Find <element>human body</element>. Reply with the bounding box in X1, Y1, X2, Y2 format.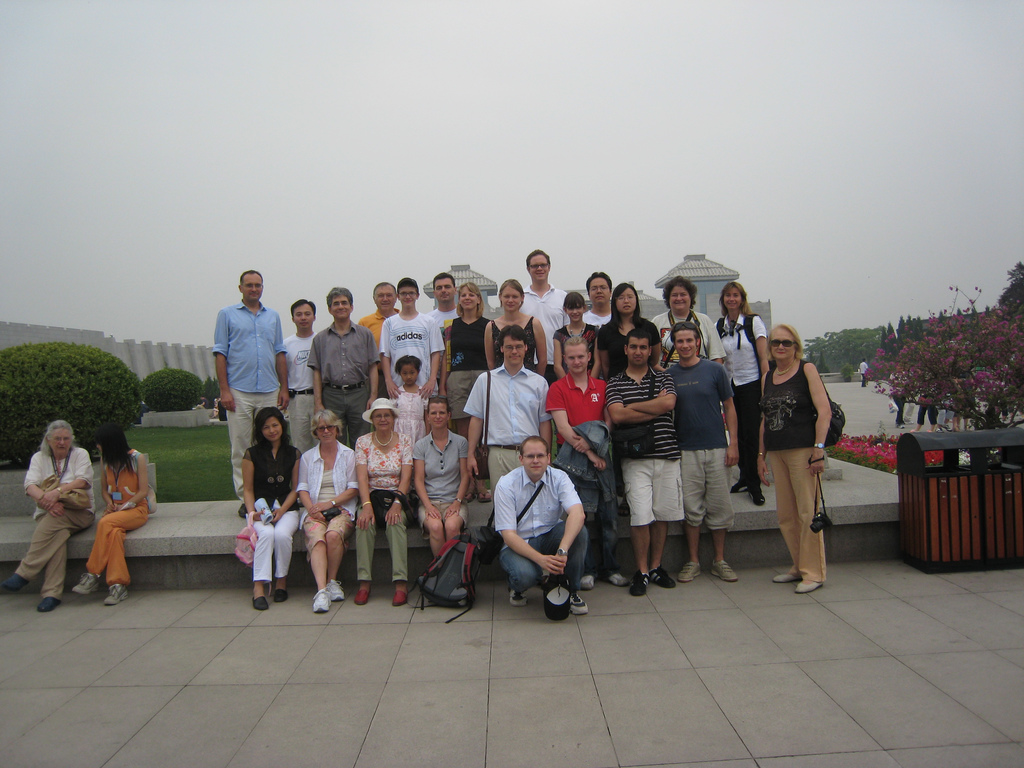
296, 445, 358, 610.
